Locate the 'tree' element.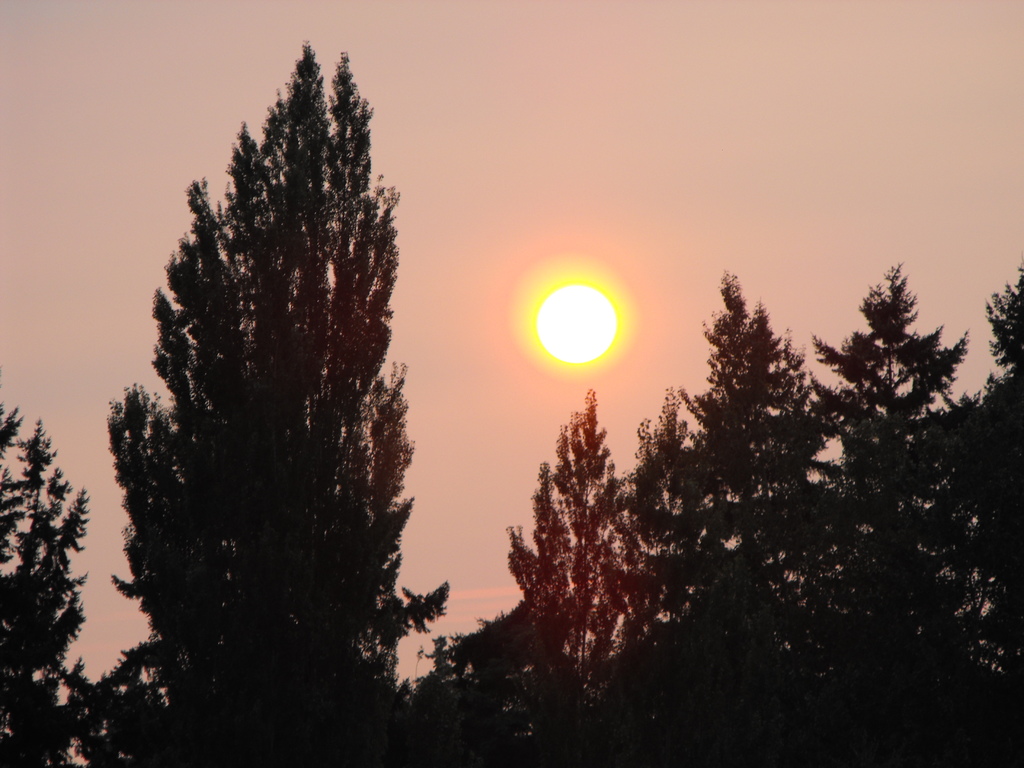
Element bbox: (900,266,1023,728).
